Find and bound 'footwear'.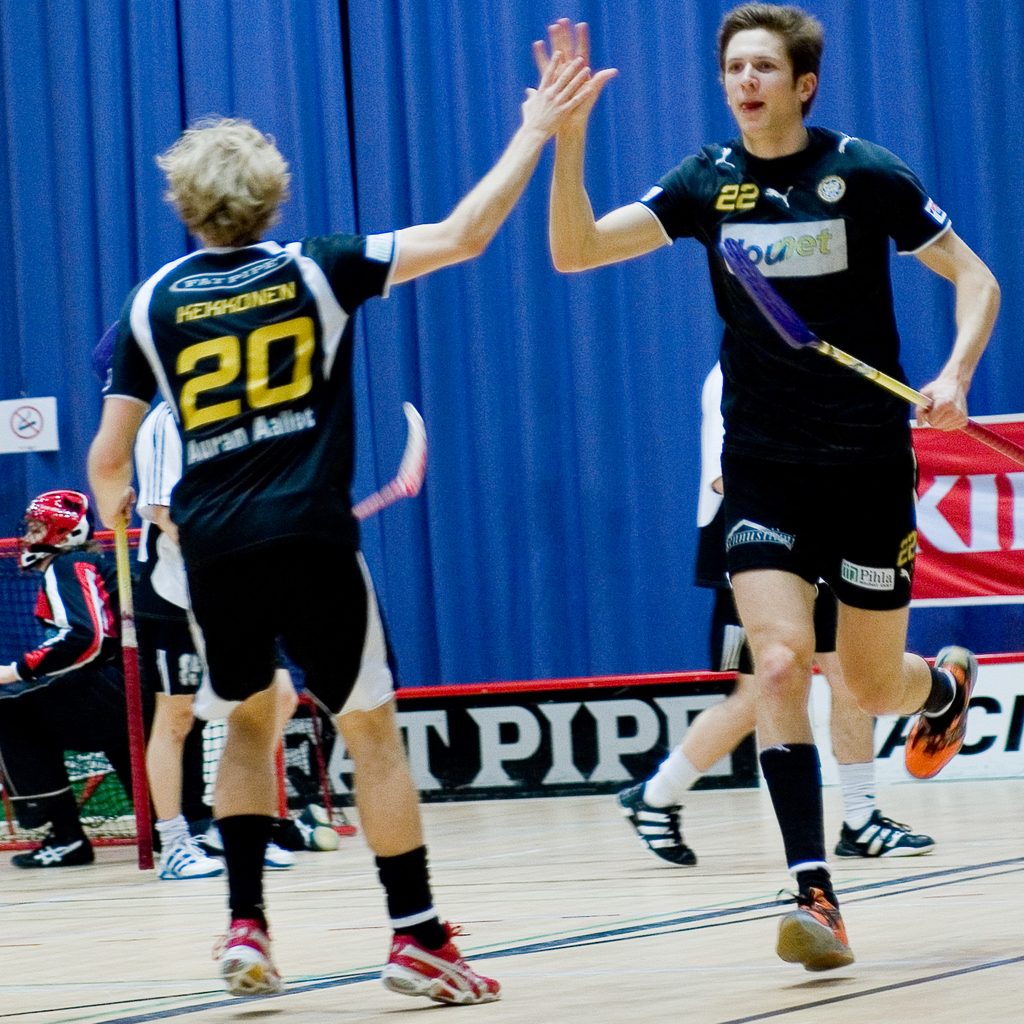
Bound: bbox=(607, 777, 686, 872).
